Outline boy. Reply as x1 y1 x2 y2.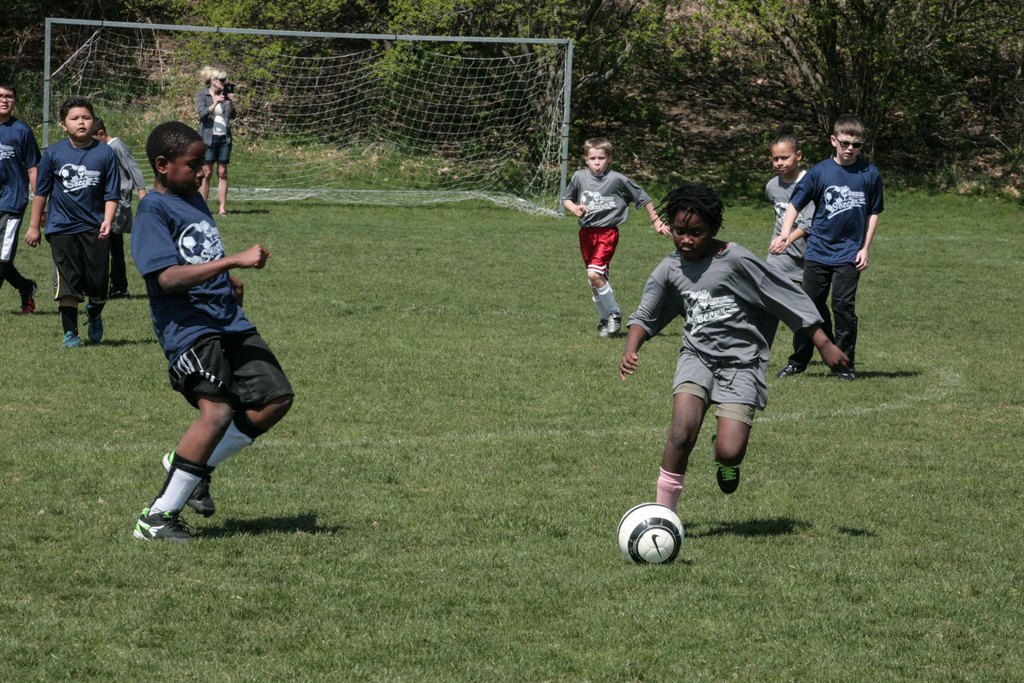
561 138 672 337.
